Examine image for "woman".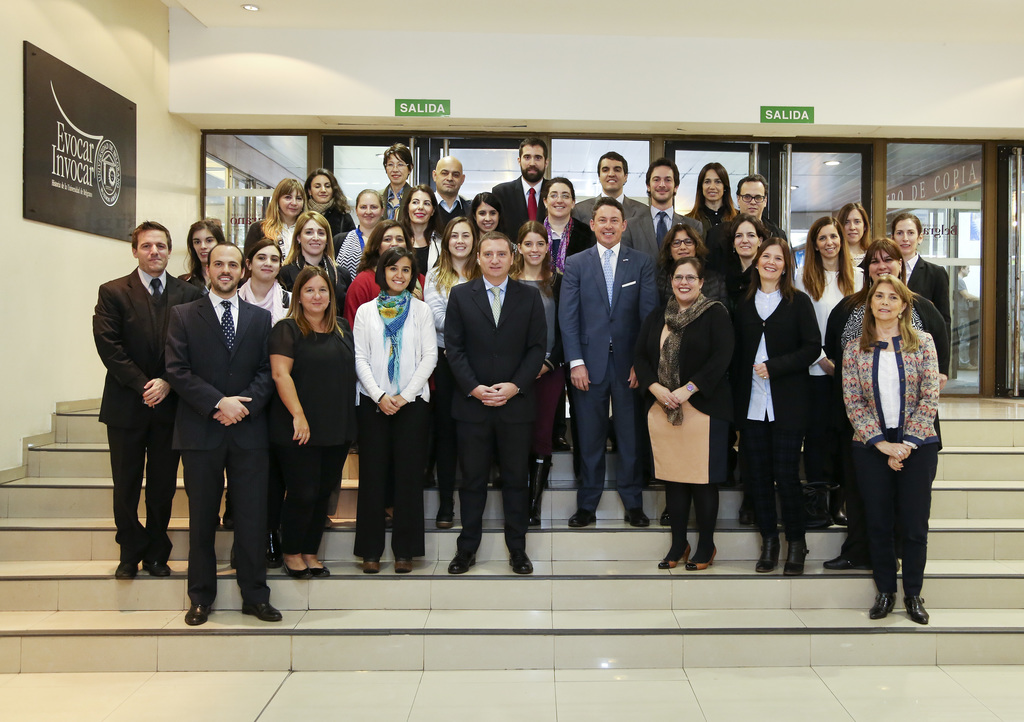
Examination result: x1=829, y1=234, x2=941, y2=577.
